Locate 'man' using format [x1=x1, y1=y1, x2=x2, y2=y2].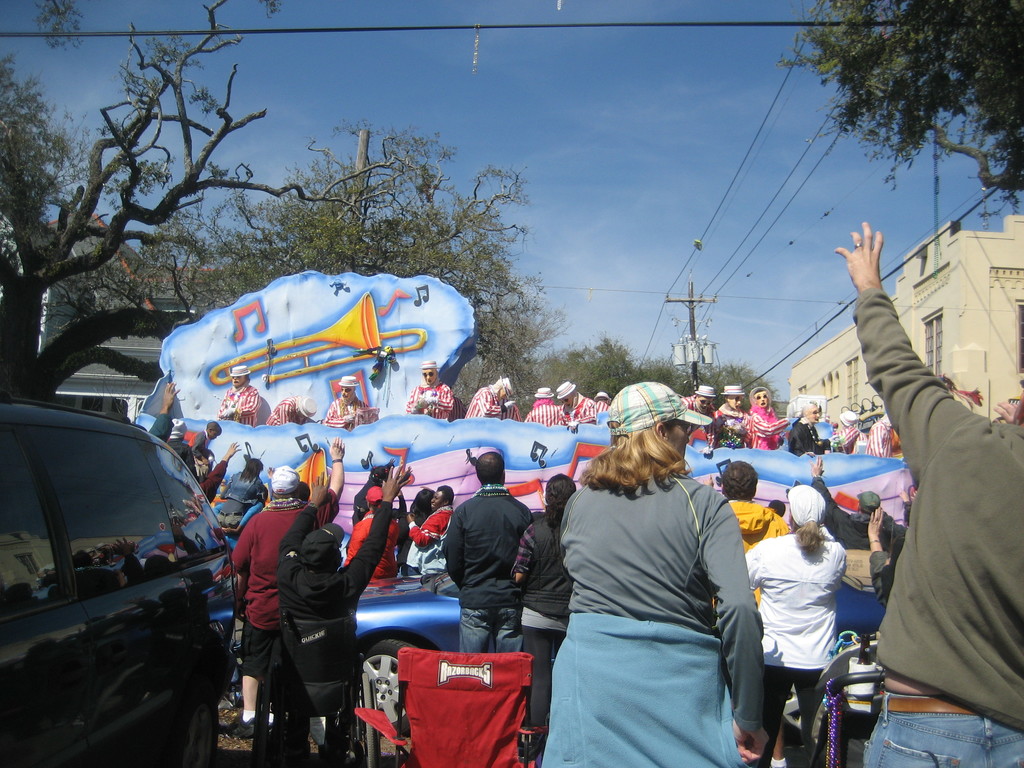
[x1=557, y1=383, x2=594, y2=425].
